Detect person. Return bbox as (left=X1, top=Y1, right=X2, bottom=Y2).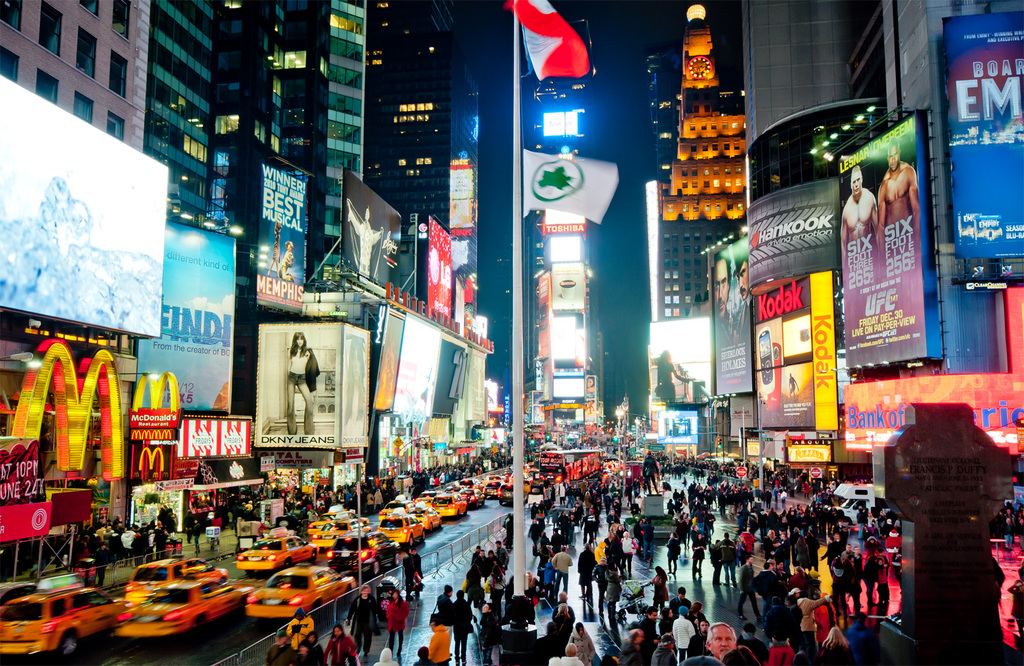
(left=689, top=527, right=698, bottom=582).
